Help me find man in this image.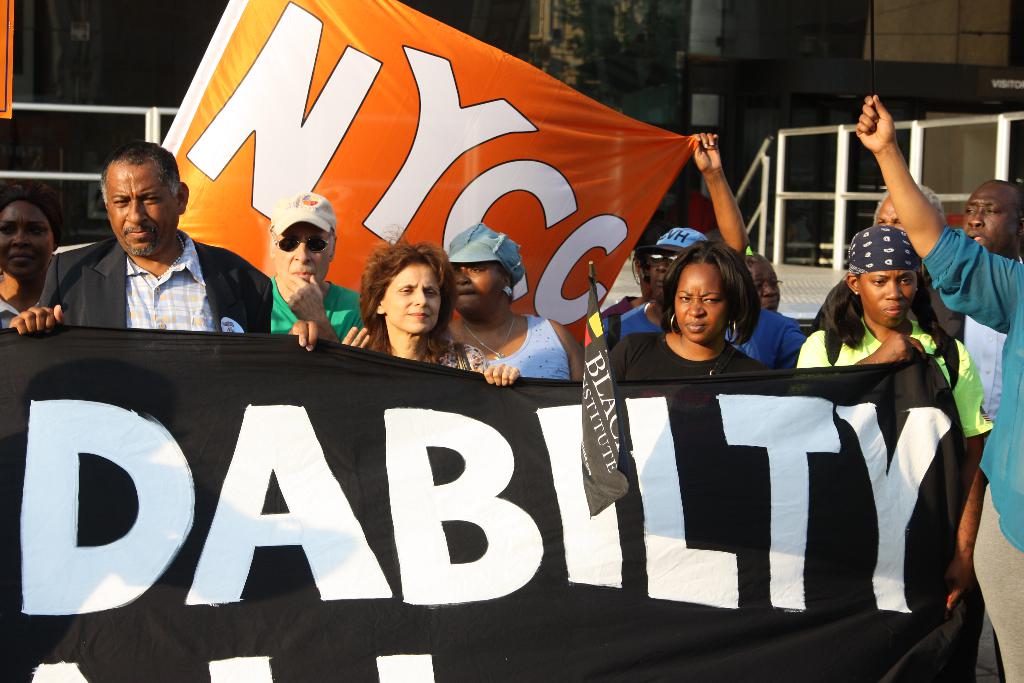
Found it: bbox(853, 90, 1023, 682).
